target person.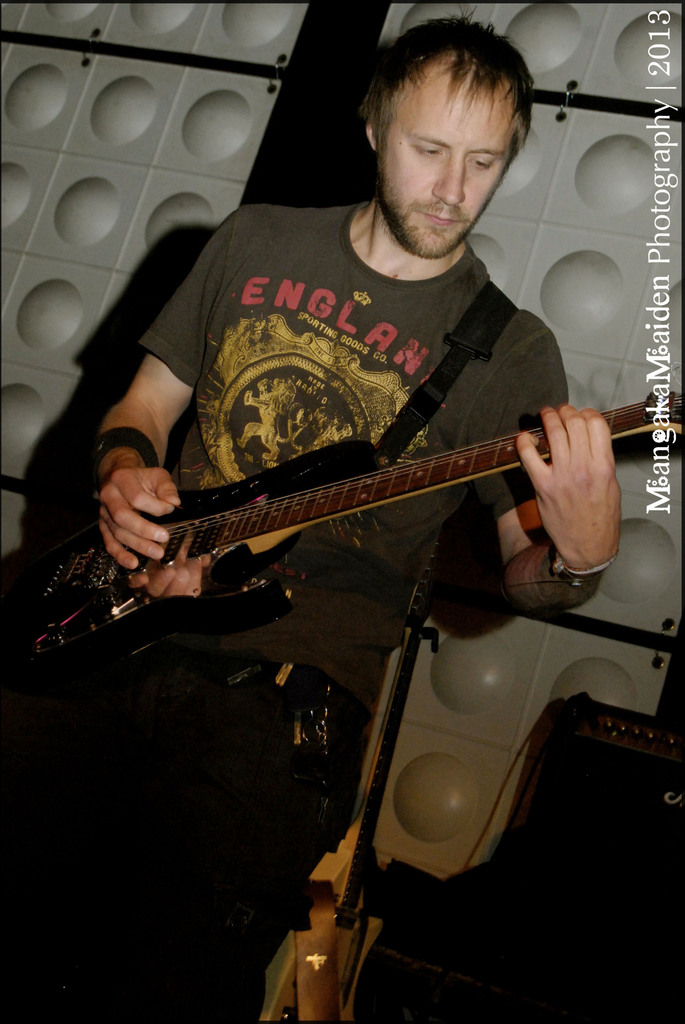
Target region: [0, 4, 626, 1023].
